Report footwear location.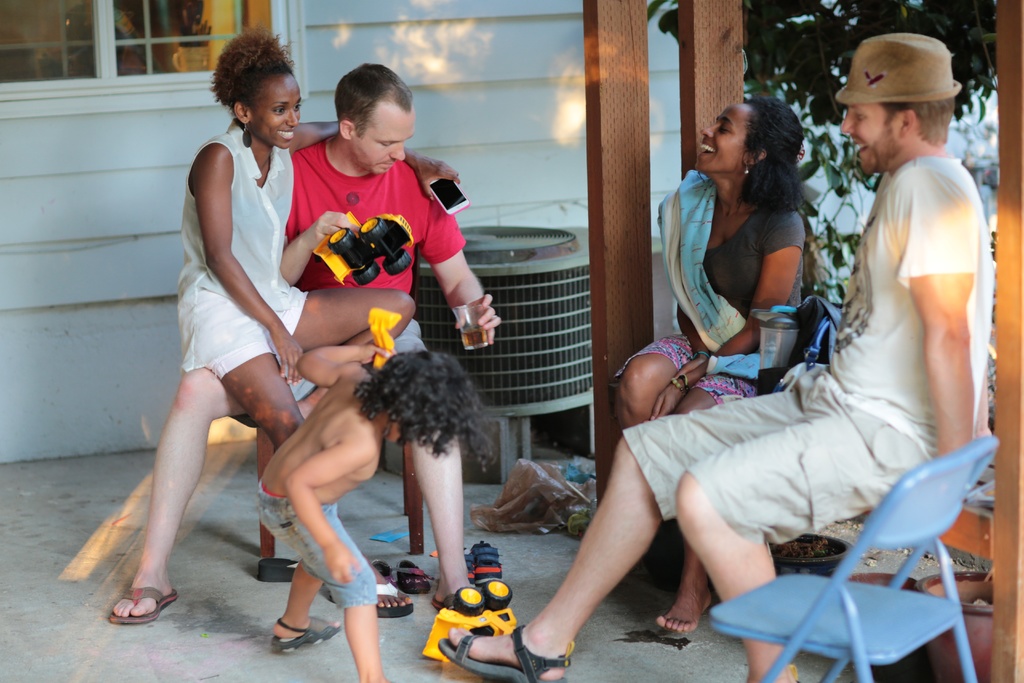
Report: box=[275, 620, 342, 653].
